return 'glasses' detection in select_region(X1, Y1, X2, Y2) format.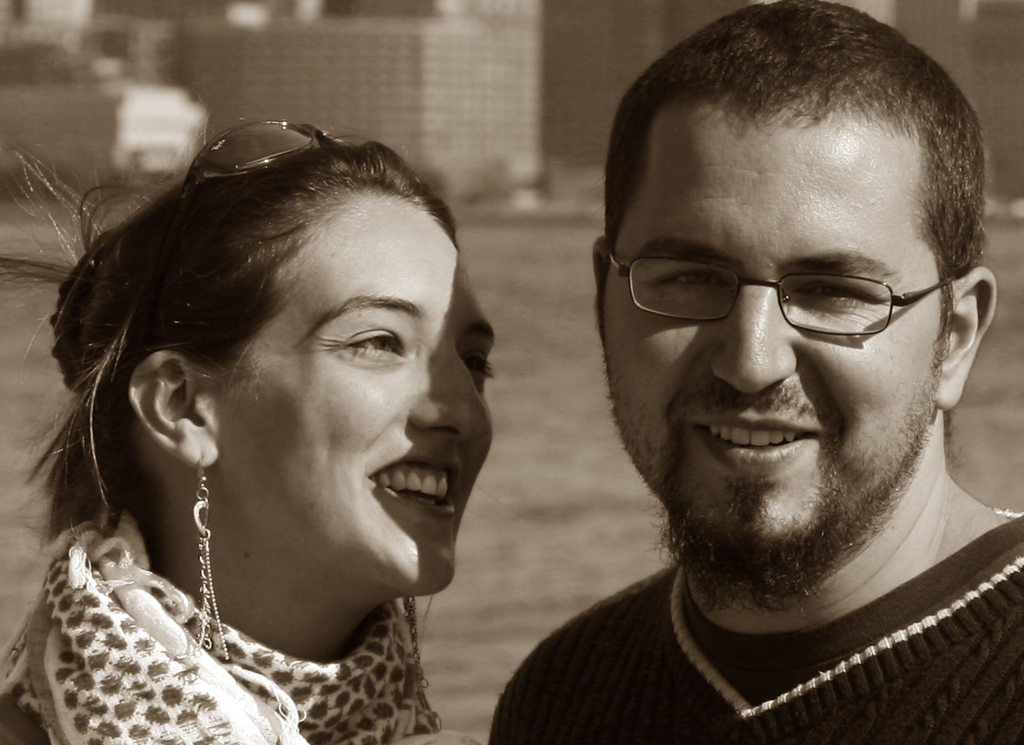
select_region(629, 238, 980, 340).
